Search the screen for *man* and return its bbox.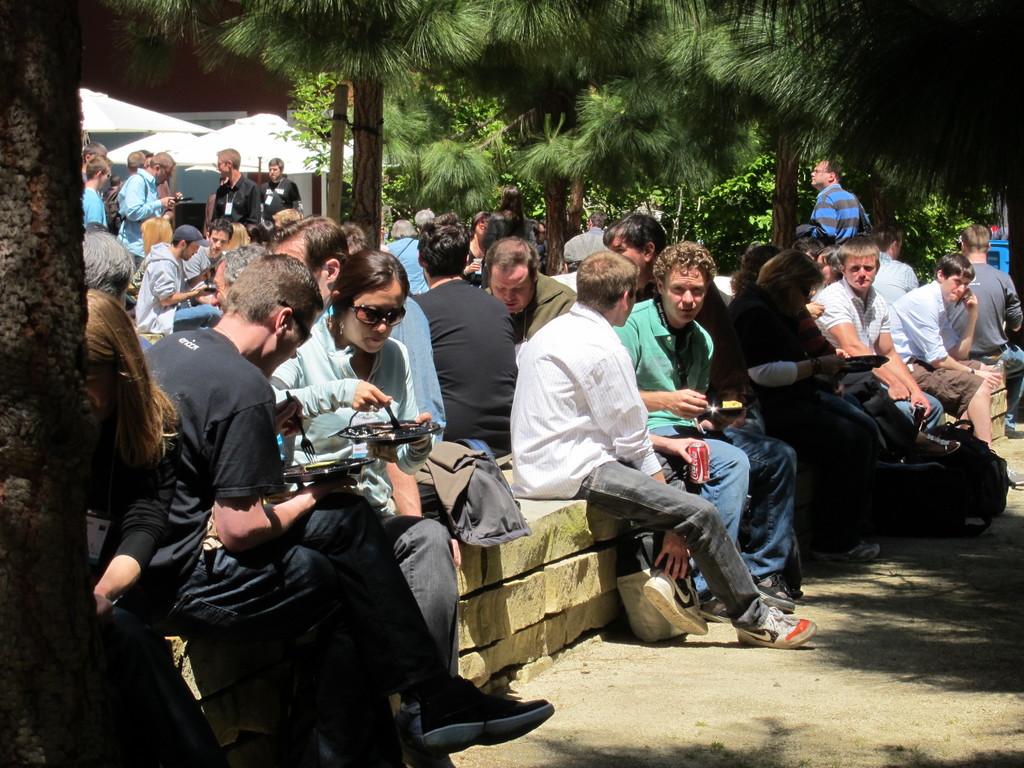
Found: [x1=510, y1=249, x2=818, y2=651].
